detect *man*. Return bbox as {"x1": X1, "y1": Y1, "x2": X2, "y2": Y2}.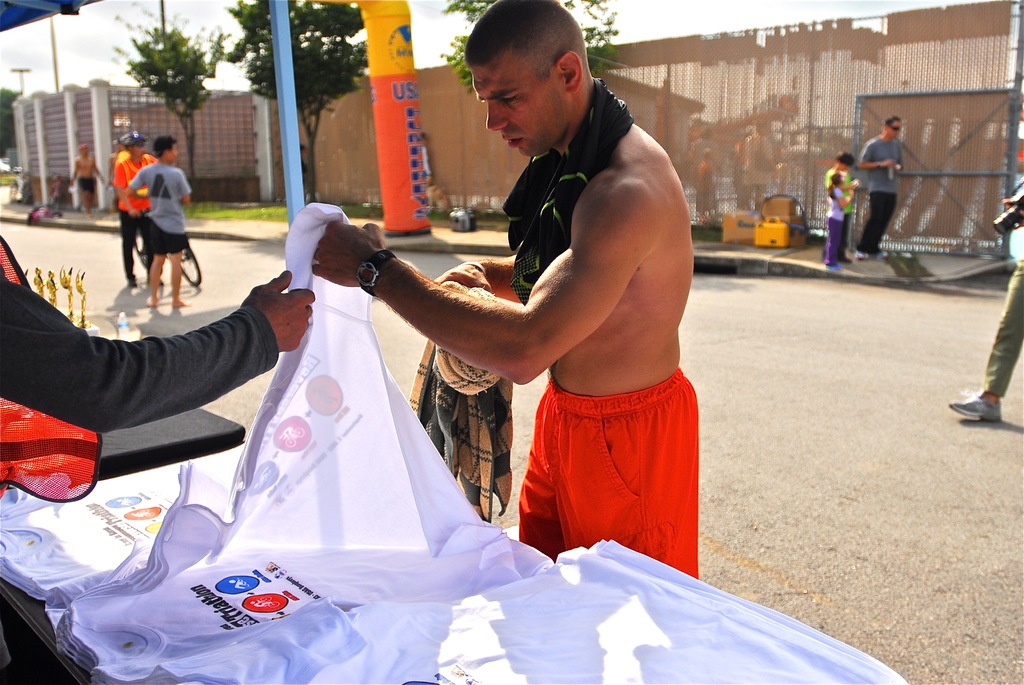
{"x1": 856, "y1": 114, "x2": 902, "y2": 260}.
